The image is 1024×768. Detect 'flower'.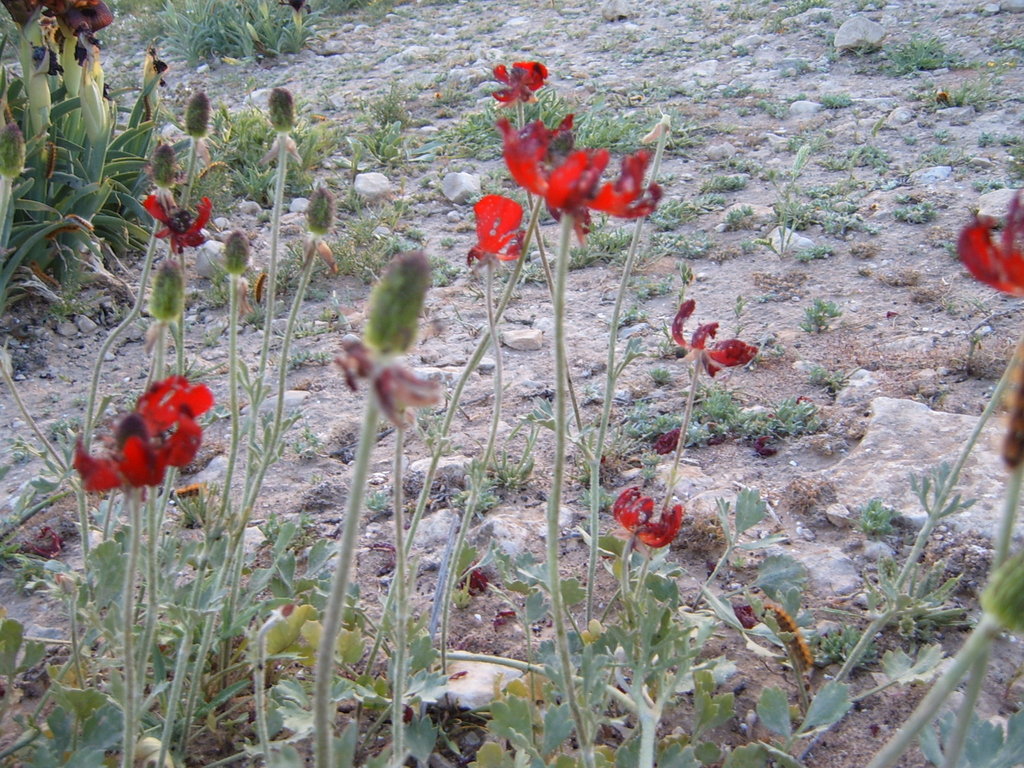
Detection: <box>611,487,685,549</box>.
